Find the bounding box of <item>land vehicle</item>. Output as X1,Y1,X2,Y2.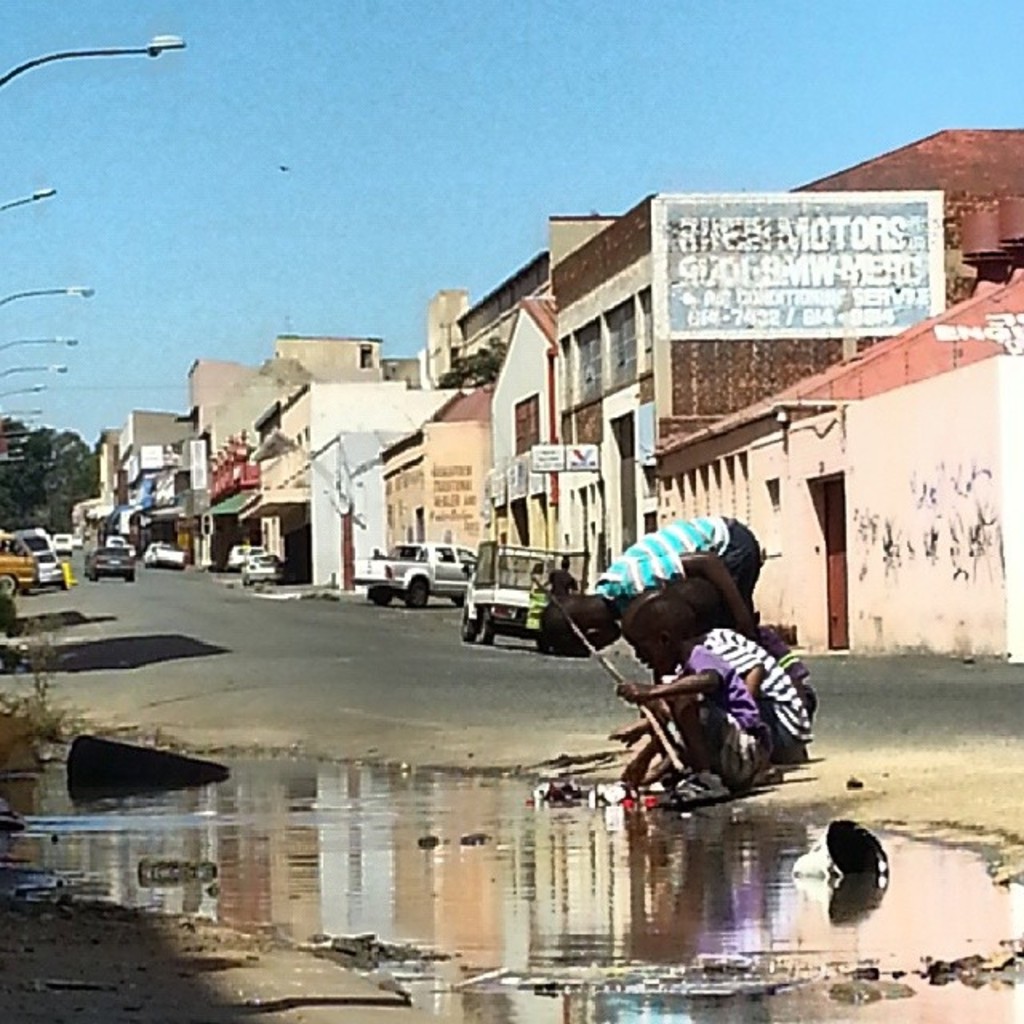
54,530,67,547.
